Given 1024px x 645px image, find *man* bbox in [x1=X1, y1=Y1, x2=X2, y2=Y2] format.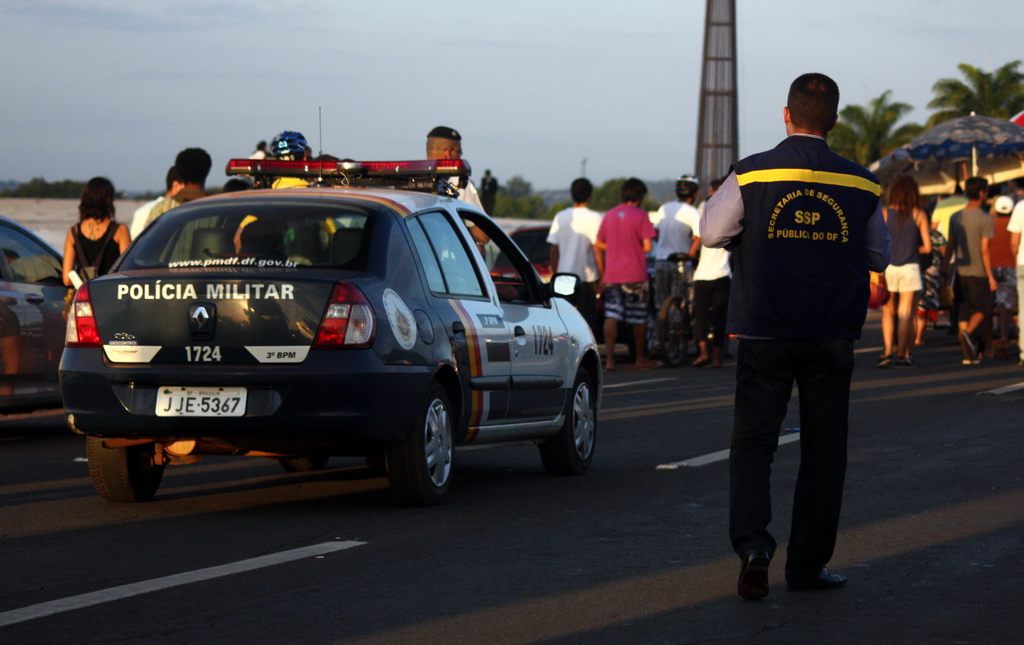
[x1=1008, y1=194, x2=1023, y2=368].
